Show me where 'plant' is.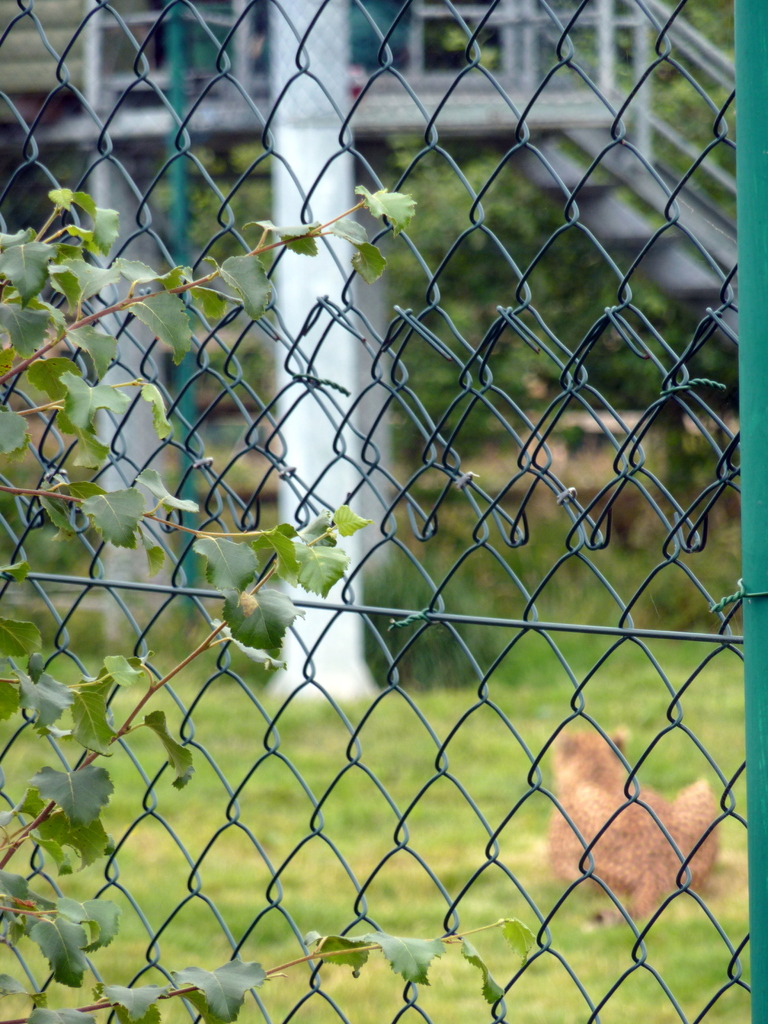
'plant' is at <bbox>0, 182, 534, 1023</bbox>.
